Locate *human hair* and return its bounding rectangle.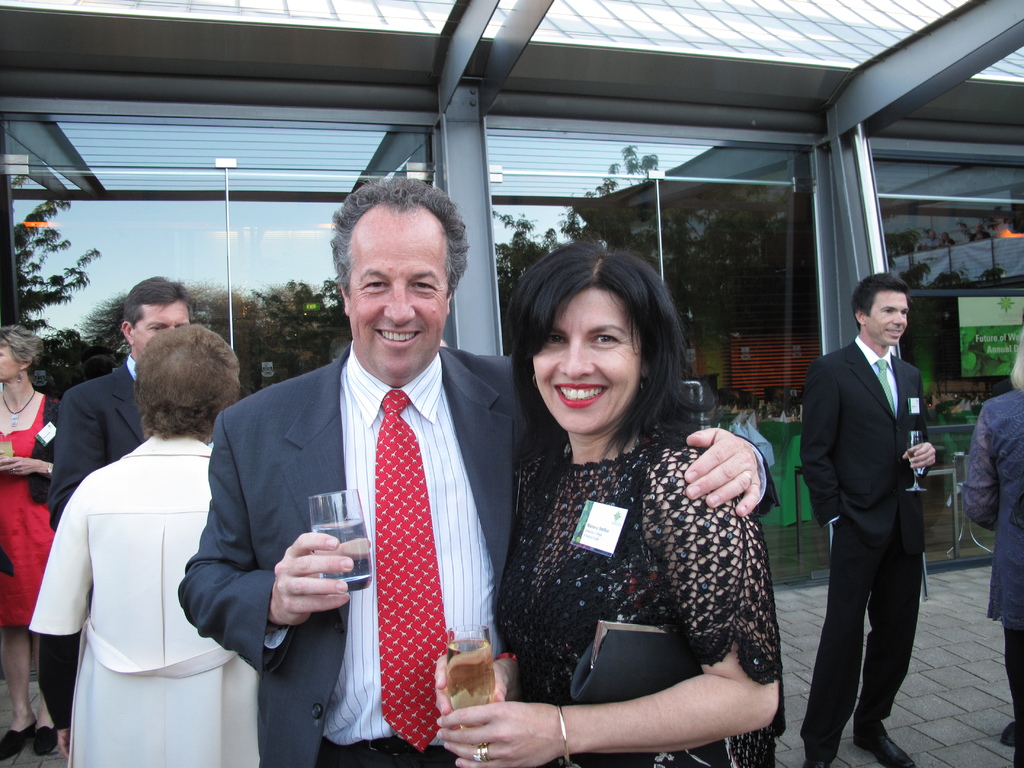
l=1008, t=323, r=1023, b=396.
